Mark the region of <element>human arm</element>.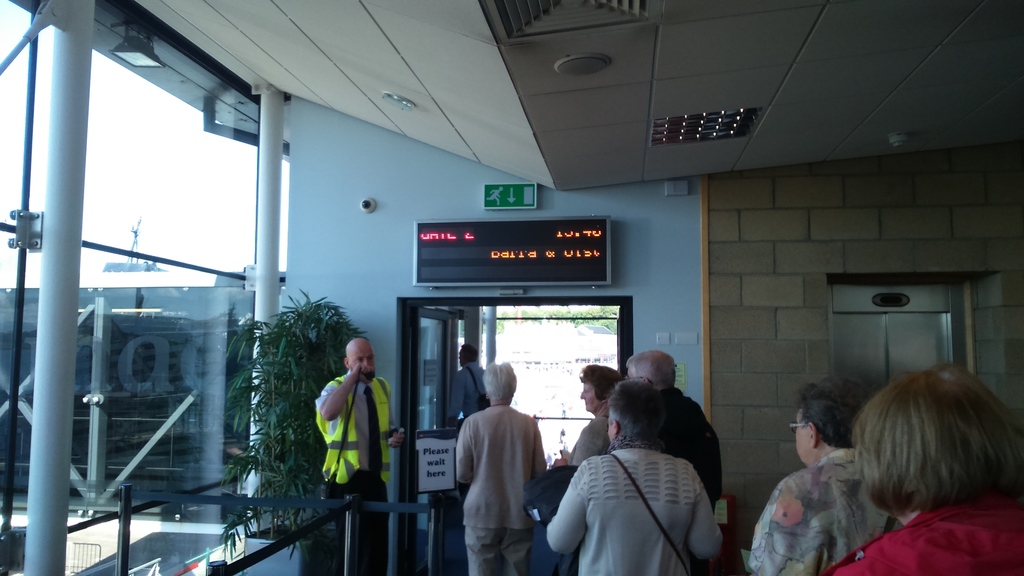
Region: [688,488,727,559].
